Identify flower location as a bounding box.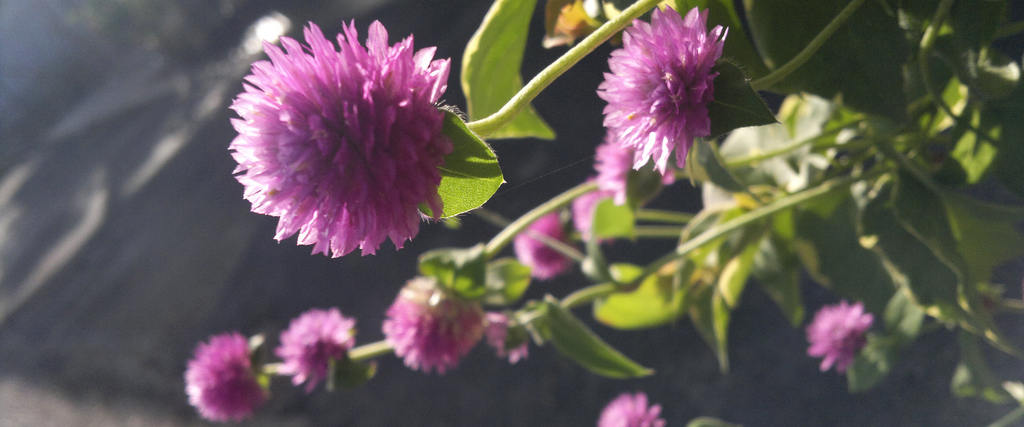
<box>483,310,542,363</box>.
